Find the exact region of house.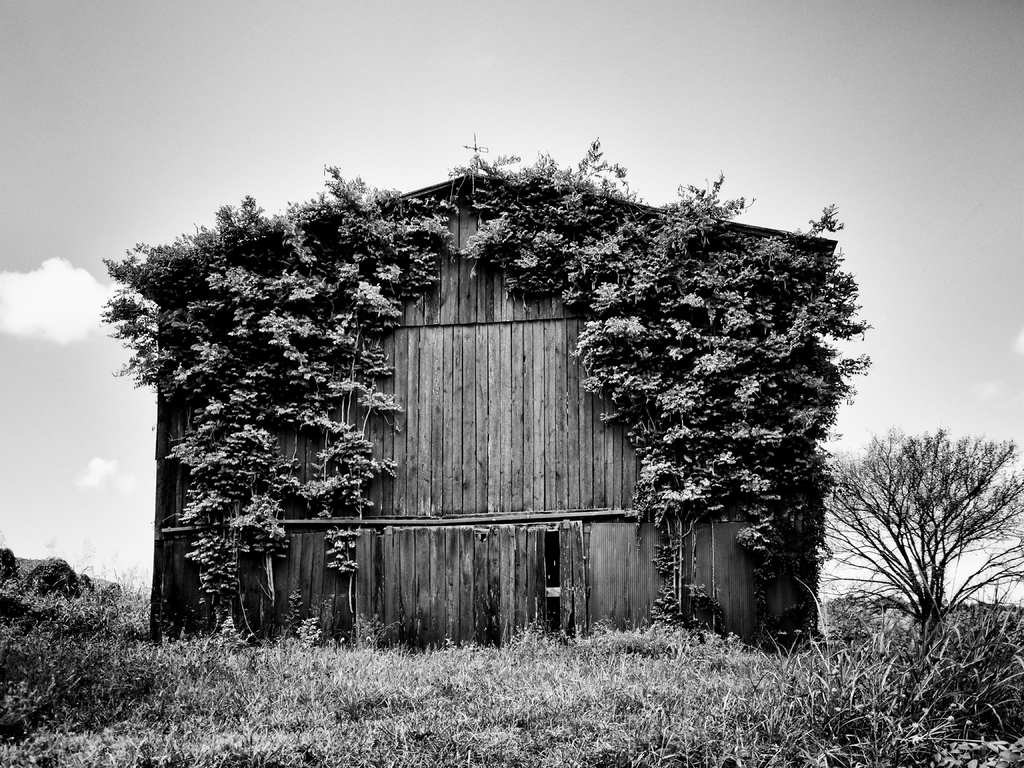
Exact region: [329,196,831,639].
